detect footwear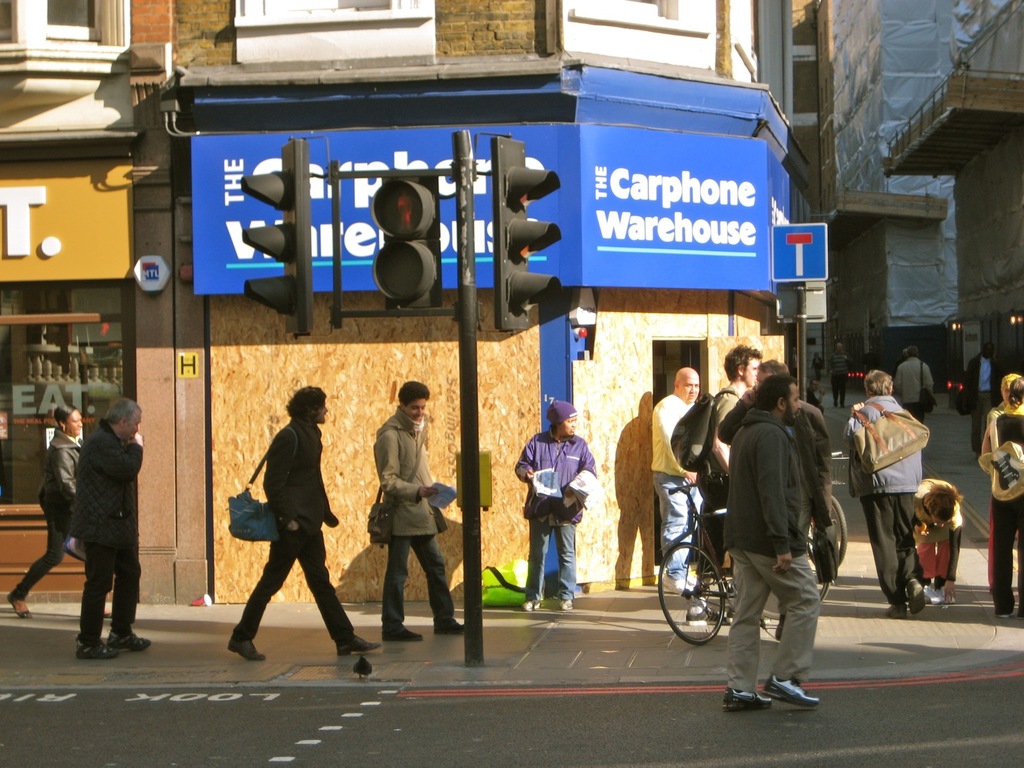
[684, 573, 700, 584]
